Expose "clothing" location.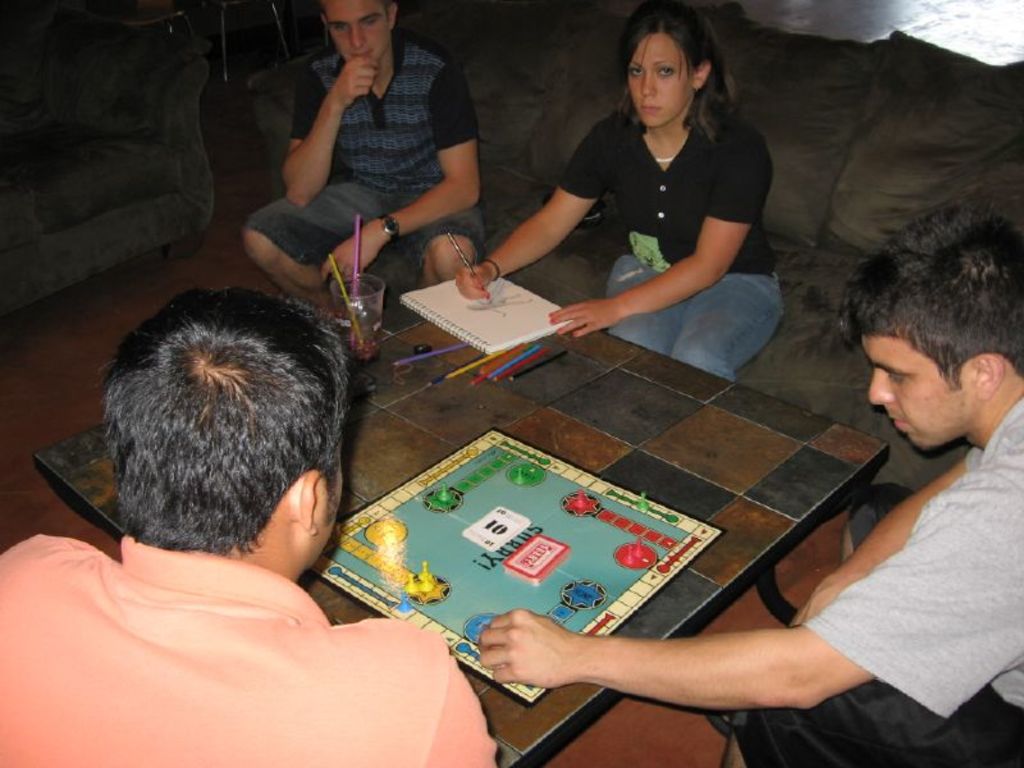
Exposed at locate(242, 36, 477, 305).
